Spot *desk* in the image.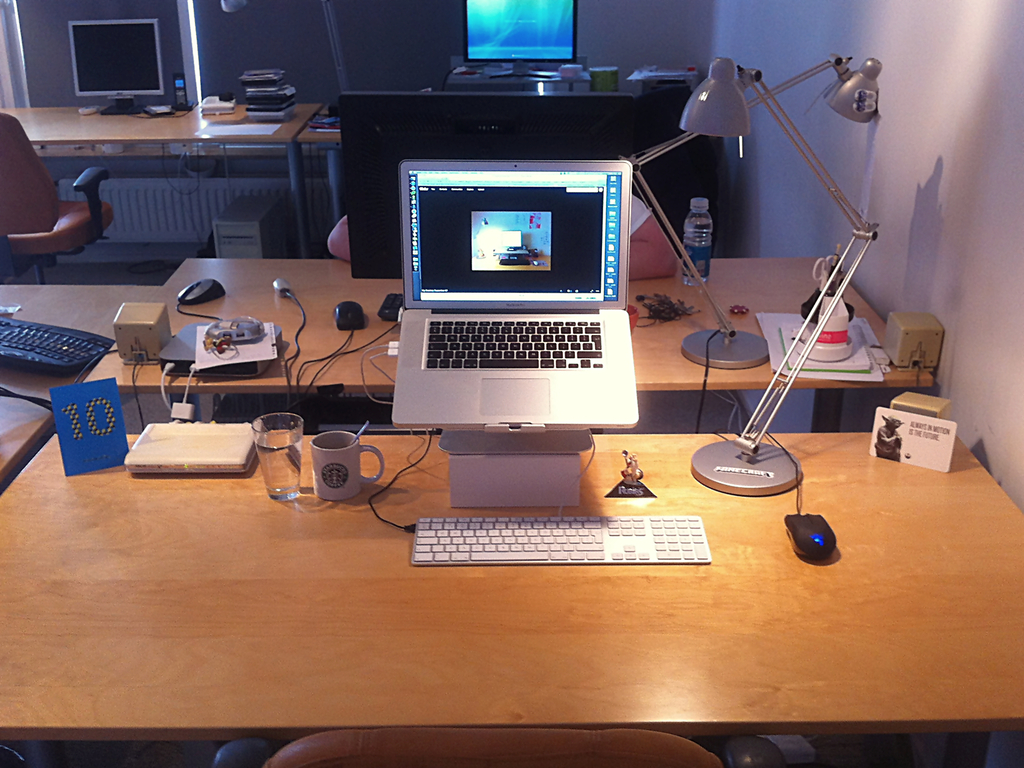
*desk* found at bbox(80, 249, 941, 435).
